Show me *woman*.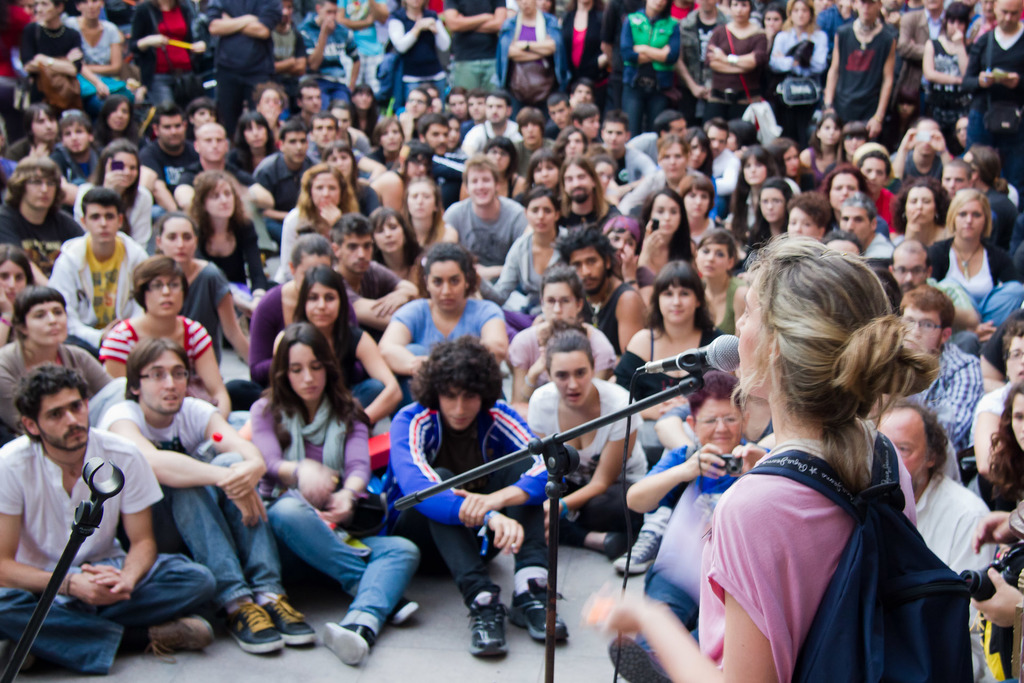
*woman* is here: (x1=922, y1=0, x2=970, y2=120).
